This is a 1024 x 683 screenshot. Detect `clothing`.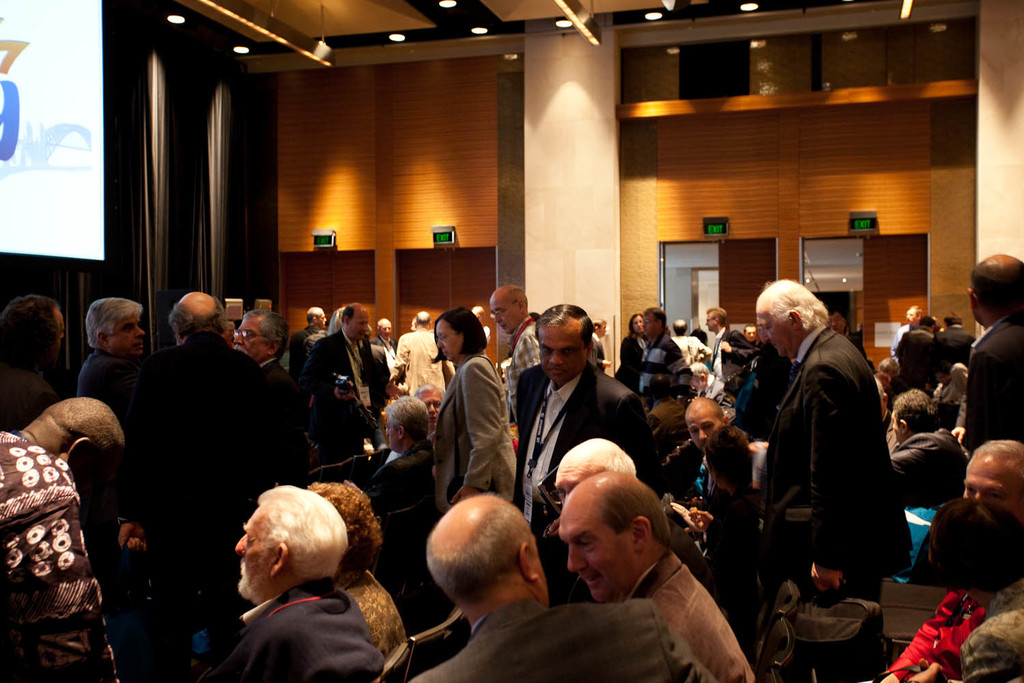
detection(0, 364, 59, 441).
